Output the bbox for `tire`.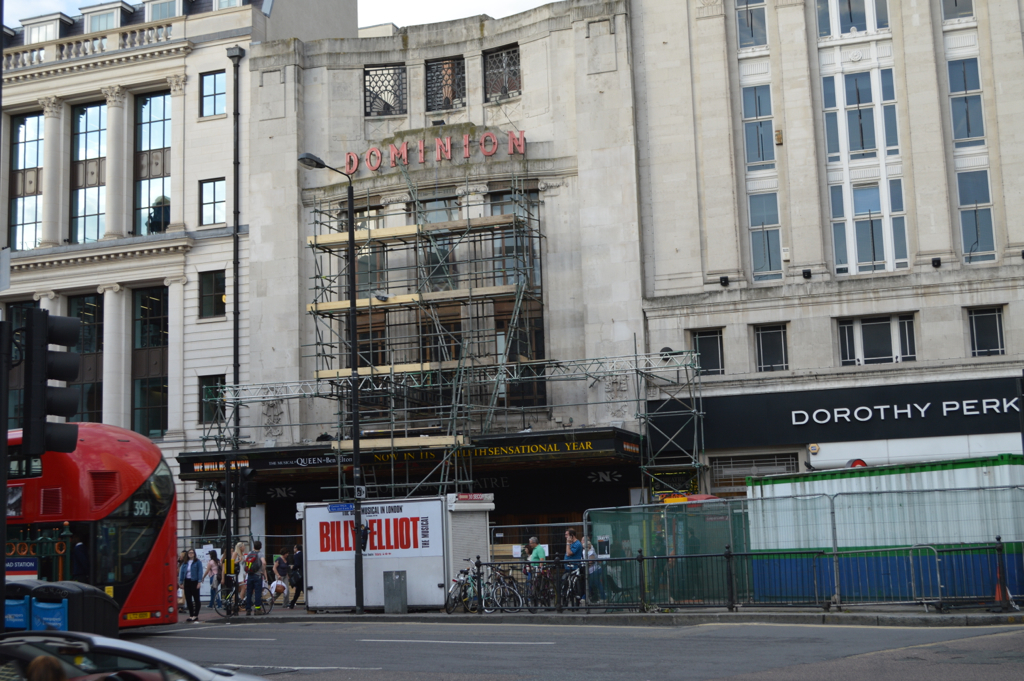
select_region(212, 587, 232, 616).
